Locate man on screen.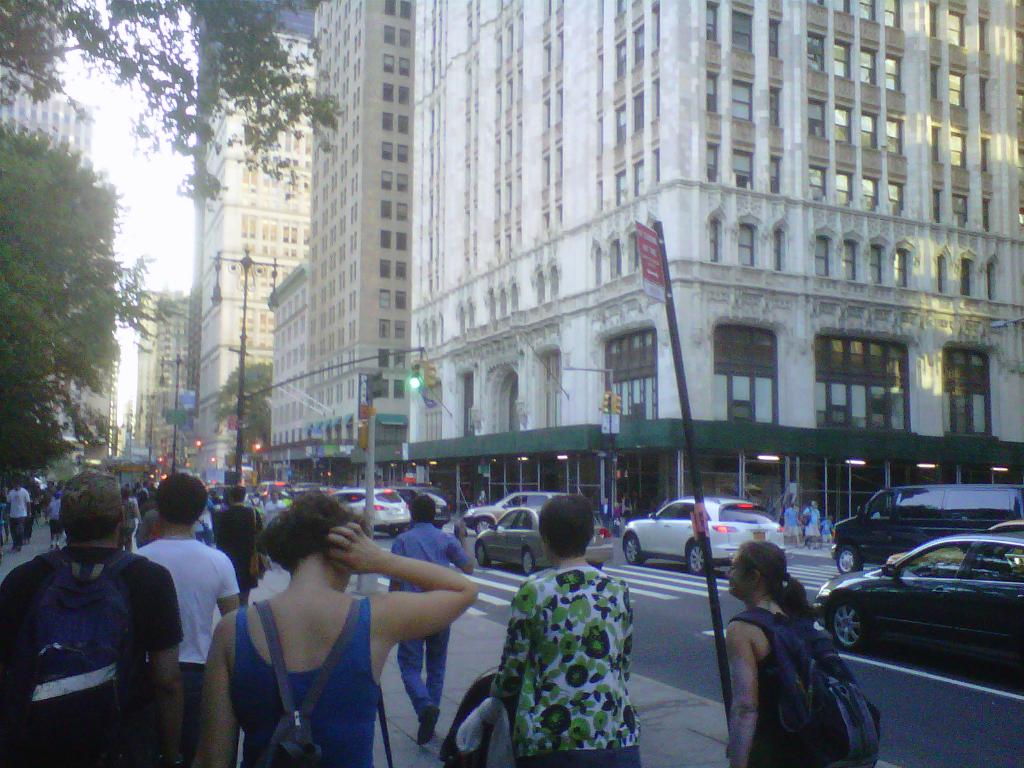
On screen at region(387, 495, 472, 746).
